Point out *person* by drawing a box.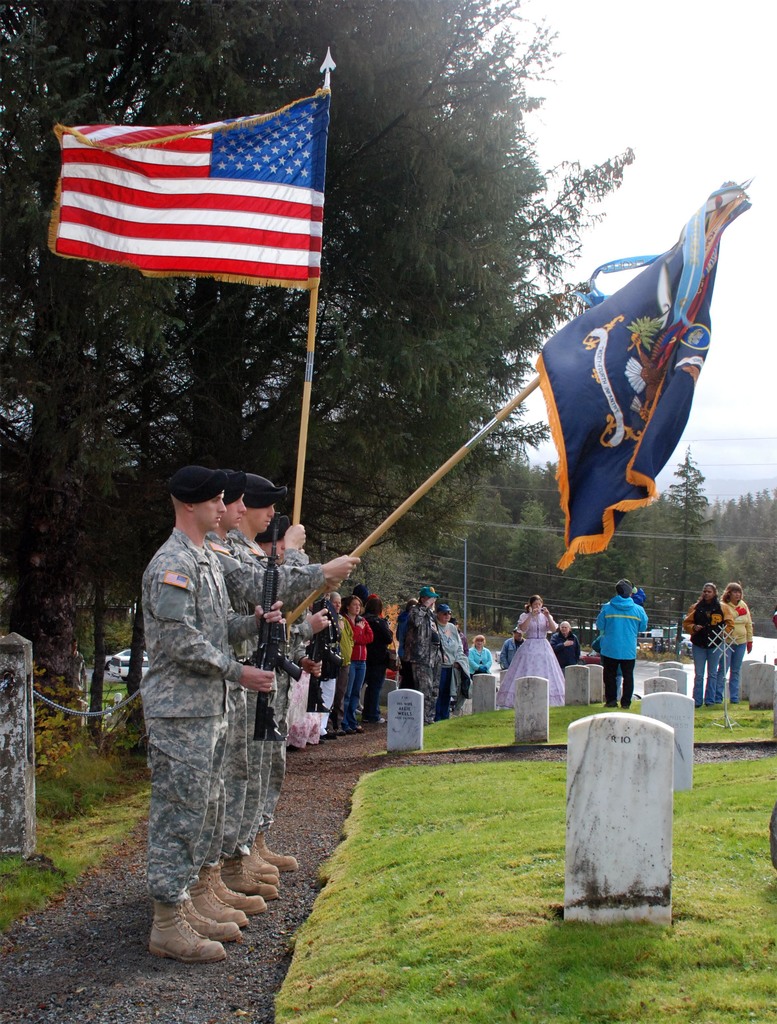
BBox(468, 643, 503, 673).
